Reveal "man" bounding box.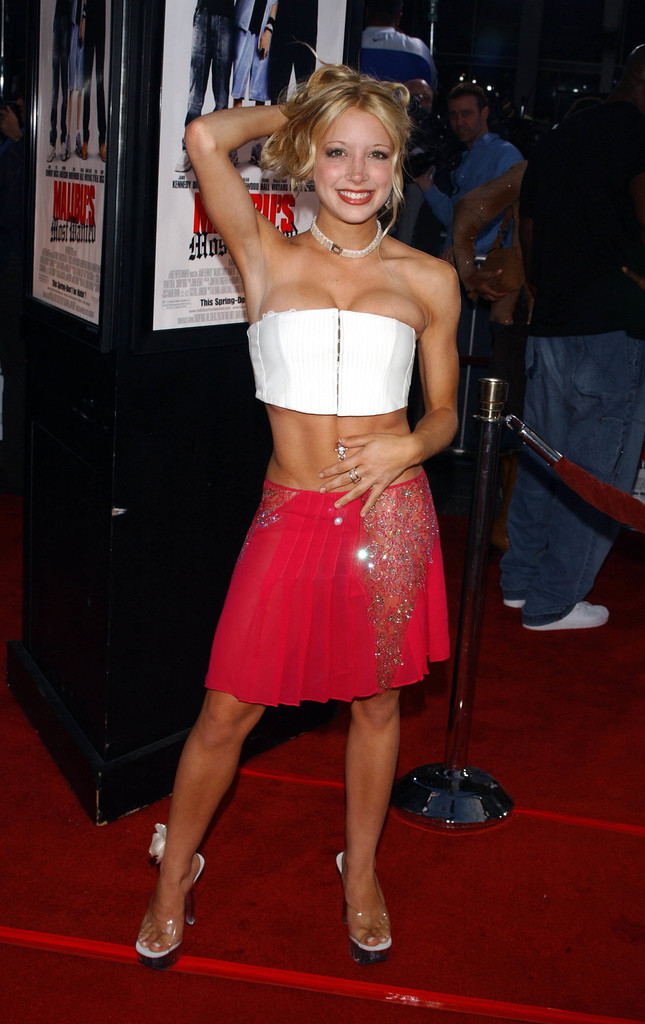
Revealed: [44,0,75,164].
